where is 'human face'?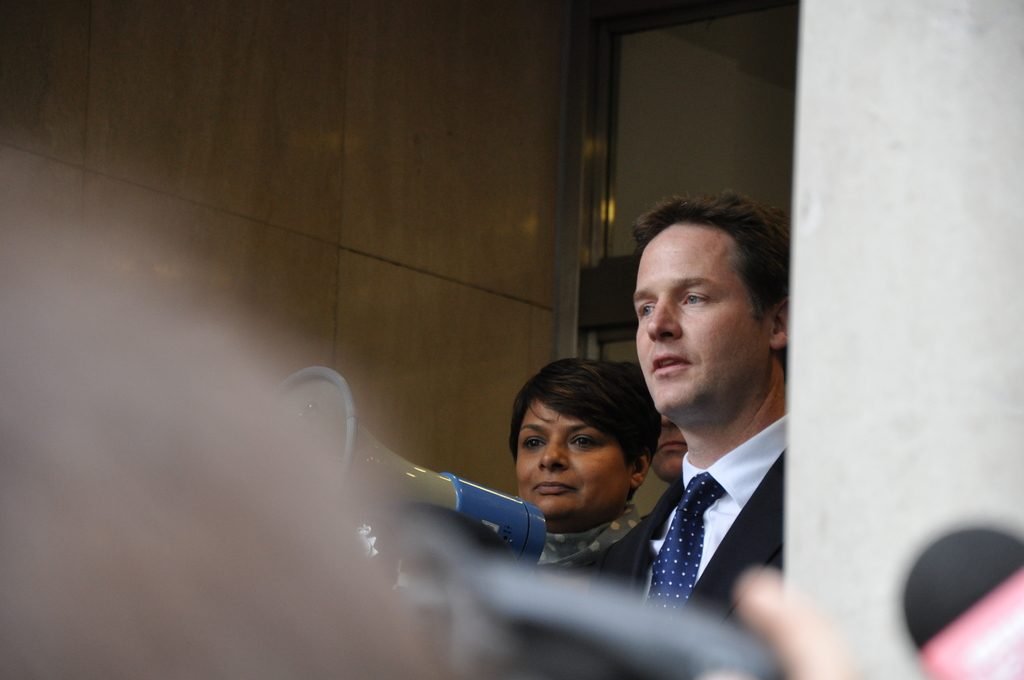
left=629, top=224, right=768, bottom=424.
